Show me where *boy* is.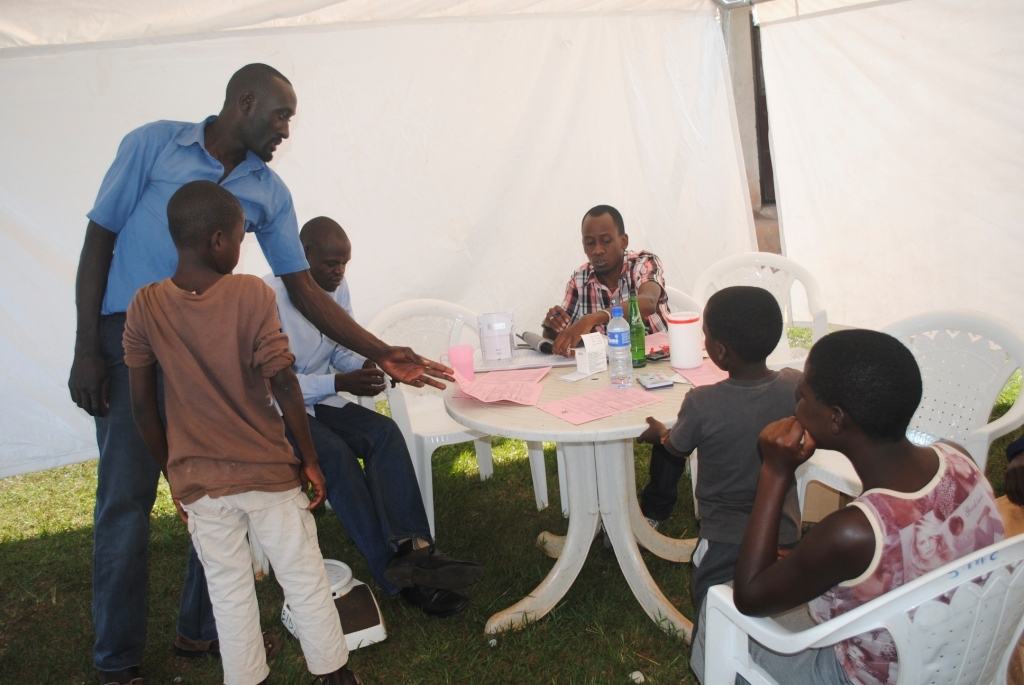
*boy* is at bbox=[121, 172, 360, 684].
